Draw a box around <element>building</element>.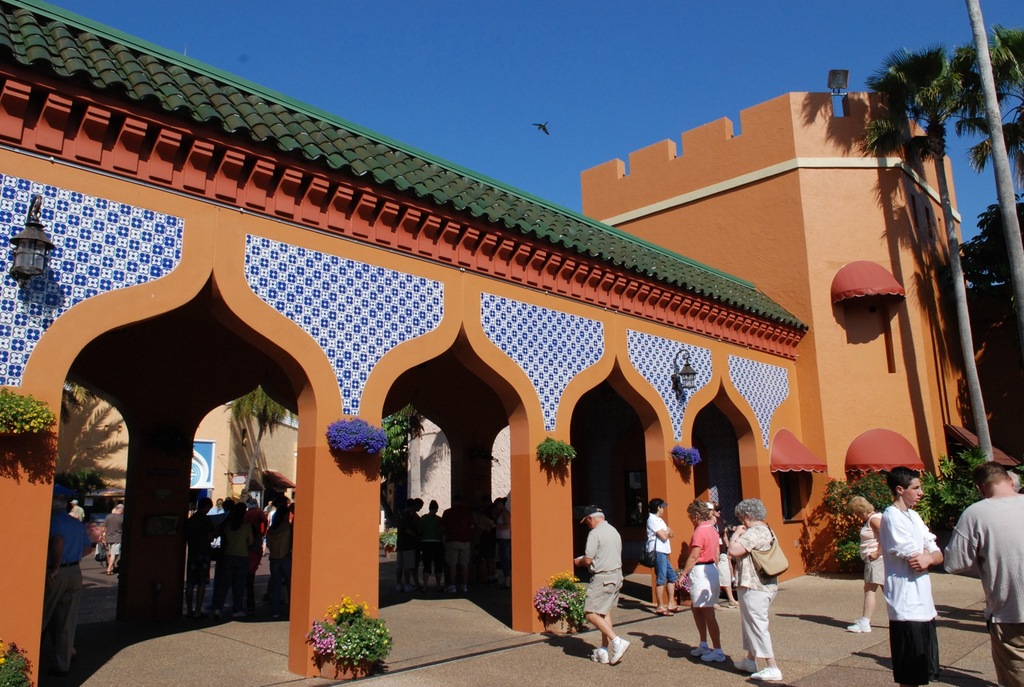
(x1=0, y1=0, x2=1020, y2=686).
